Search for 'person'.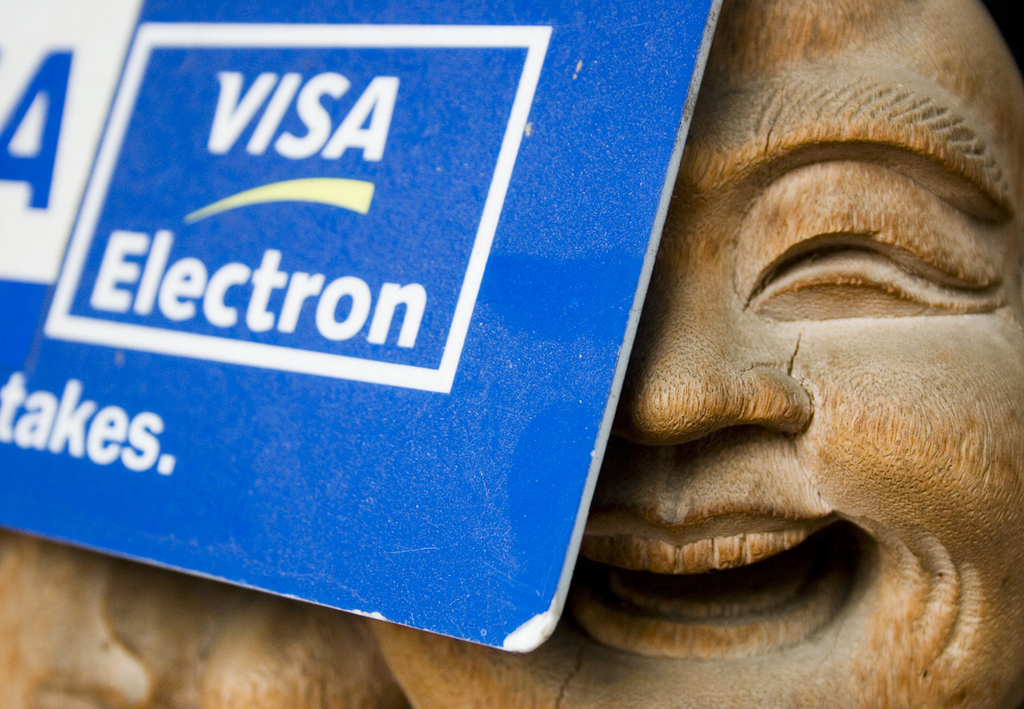
Found at 360,0,1019,706.
